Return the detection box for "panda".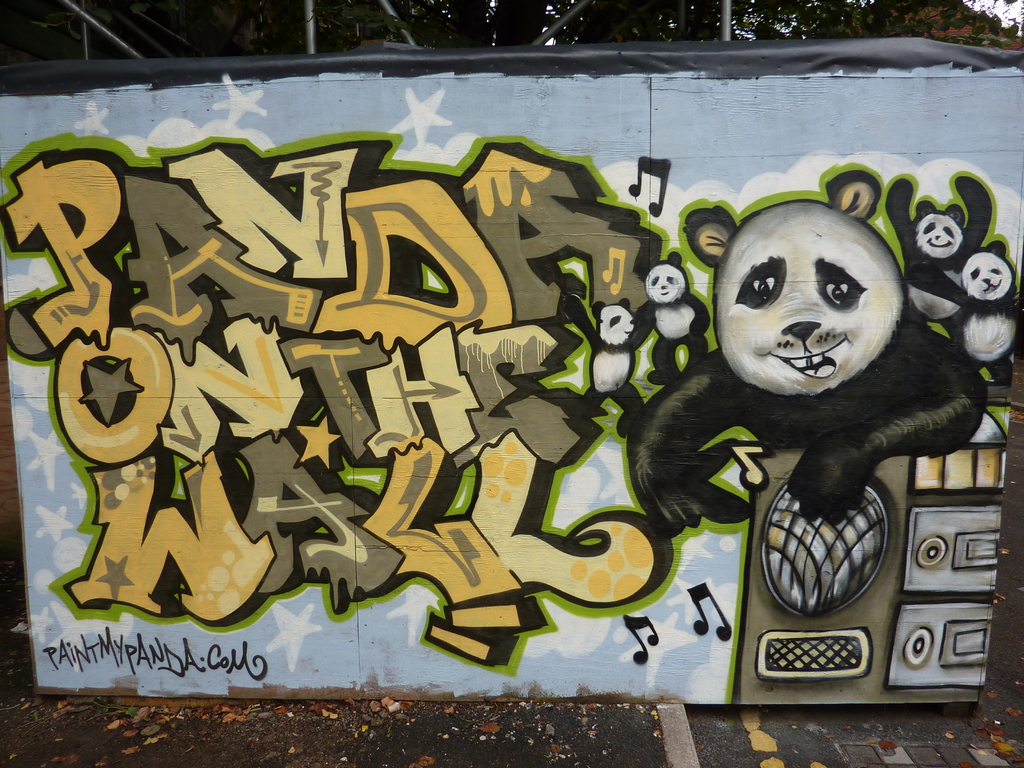
[625, 166, 990, 540].
